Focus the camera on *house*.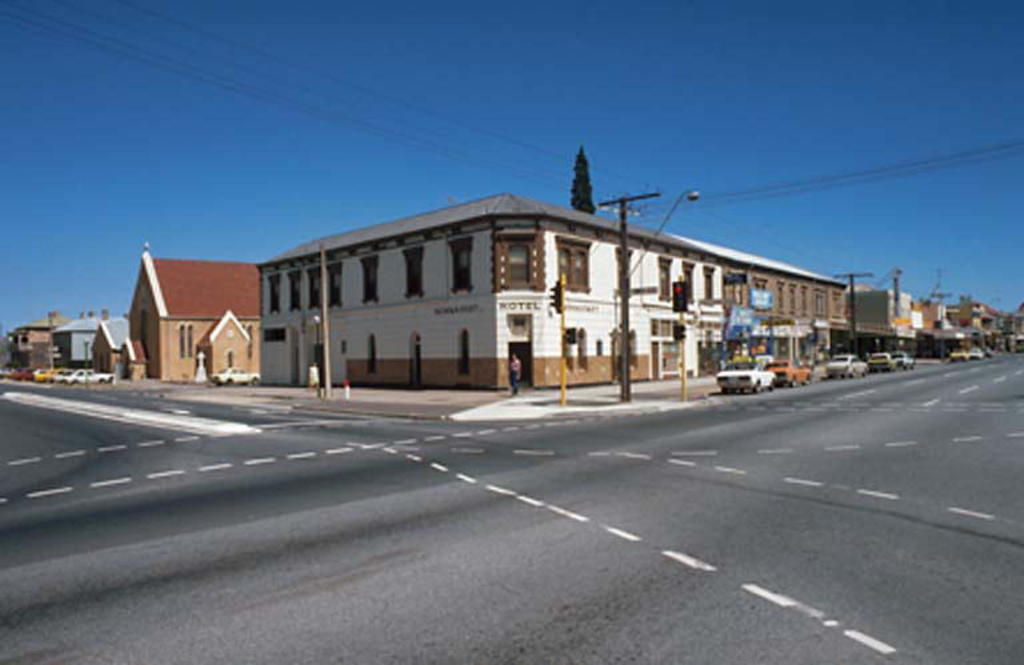
Focus region: <bbox>124, 241, 260, 384</bbox>.
